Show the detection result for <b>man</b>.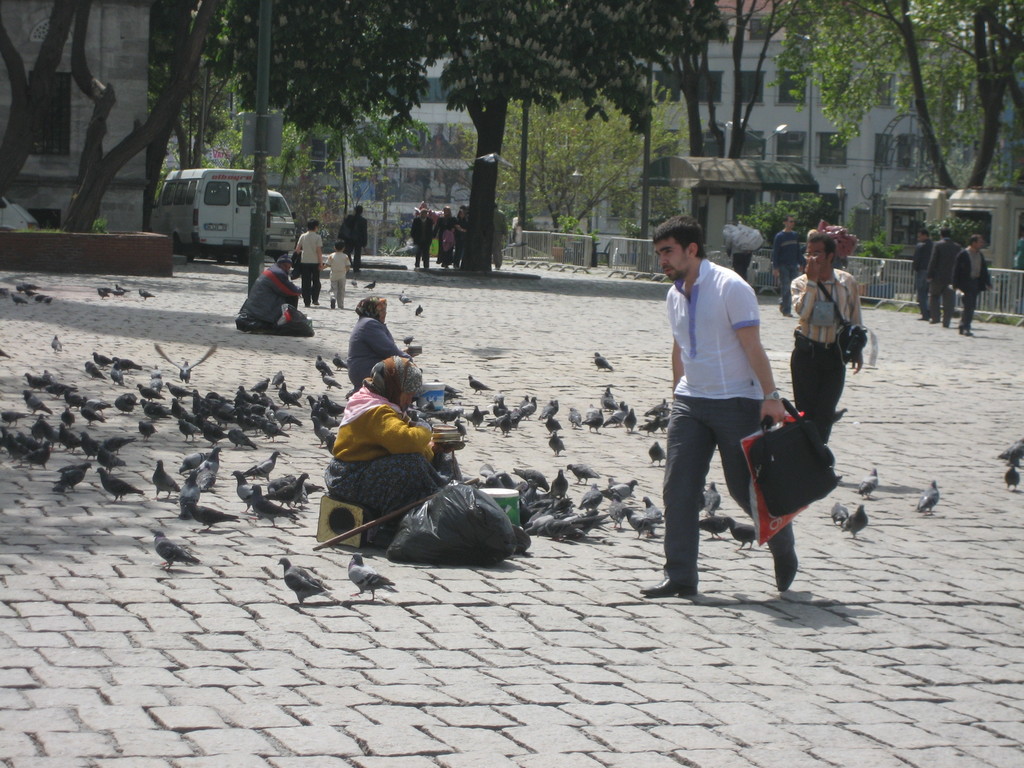
left=909, top=227, right=936, bottom=321.
